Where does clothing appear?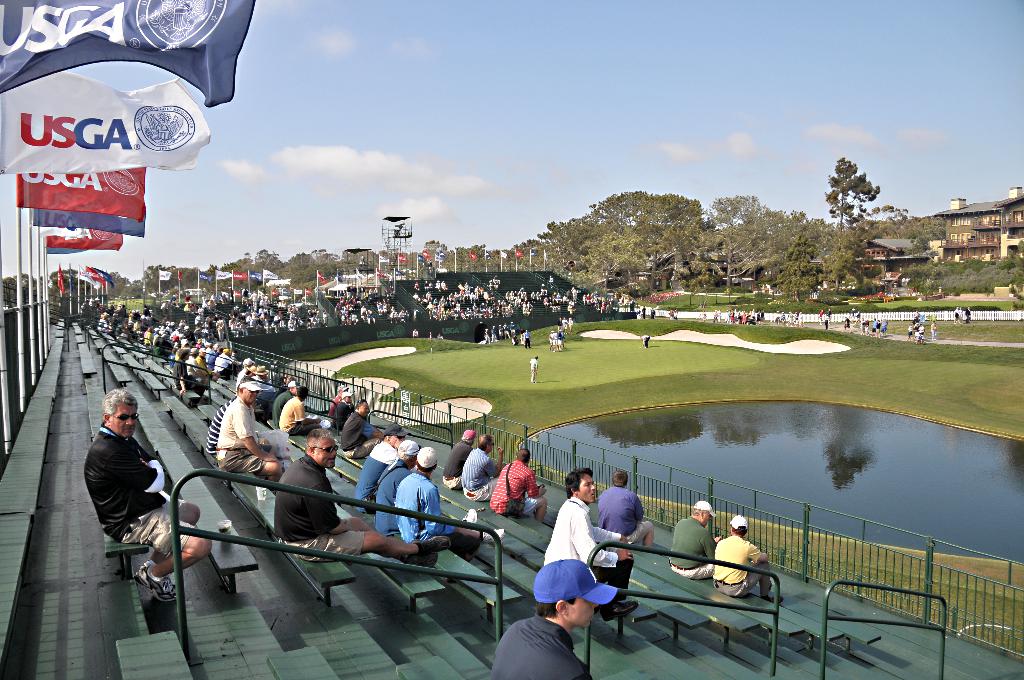
Appears at x1=428 y1=515 x2=477 y2=546.
